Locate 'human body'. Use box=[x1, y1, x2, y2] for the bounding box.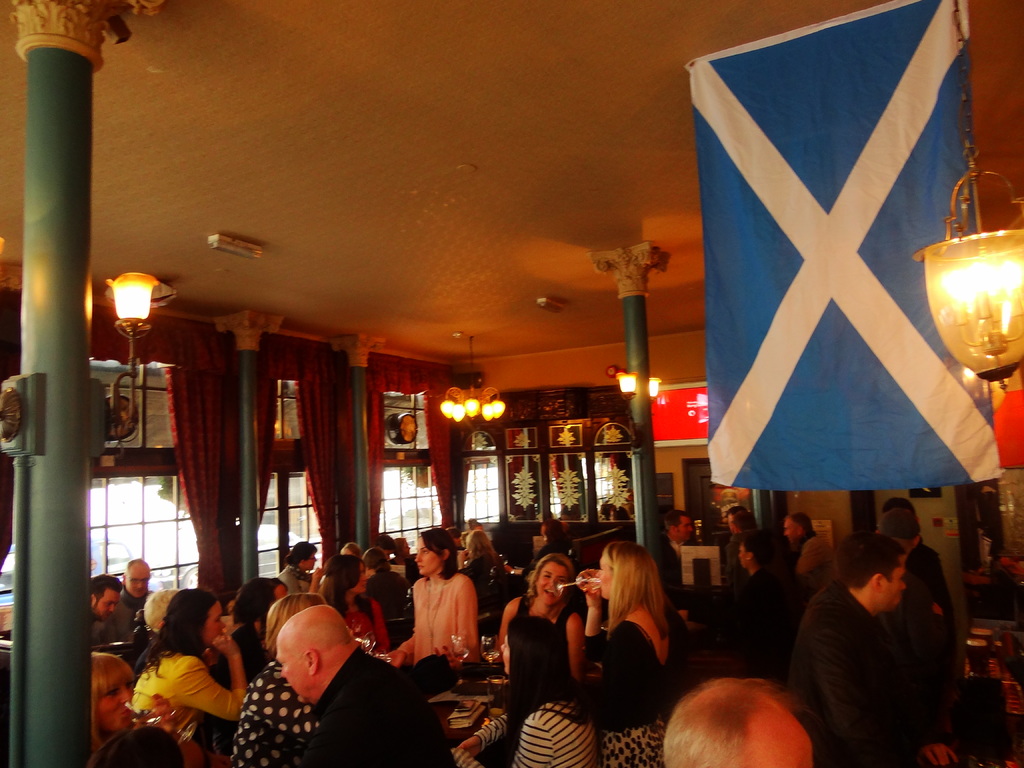
box=[381, 524, 483, 667].
